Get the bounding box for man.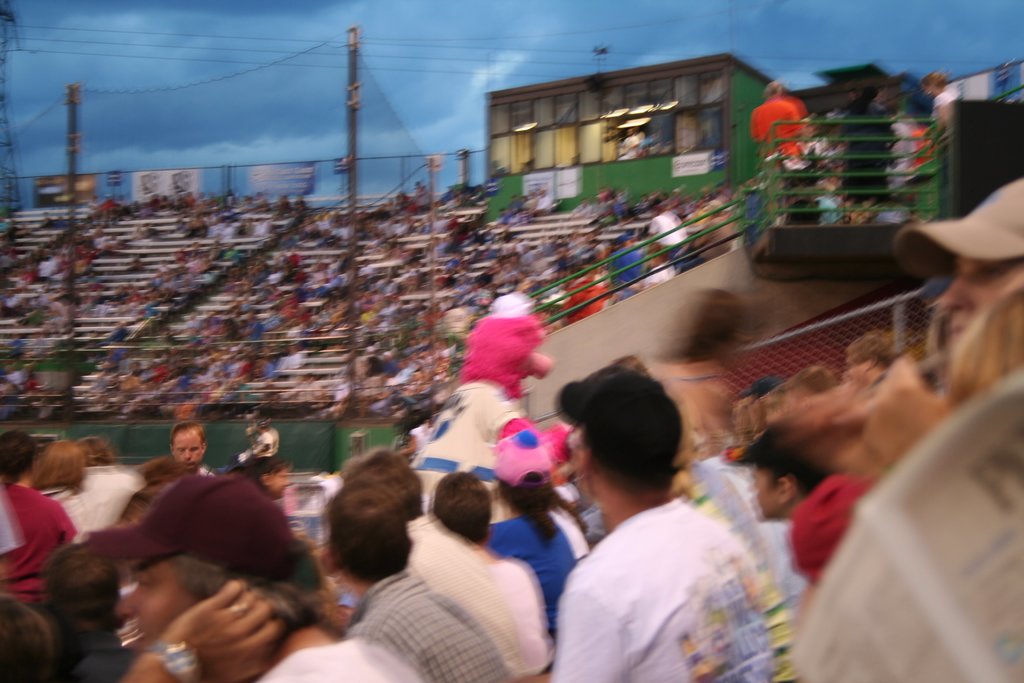
{"x1": 750, "y1": 78, "x2": 819, "y2": 223}.
